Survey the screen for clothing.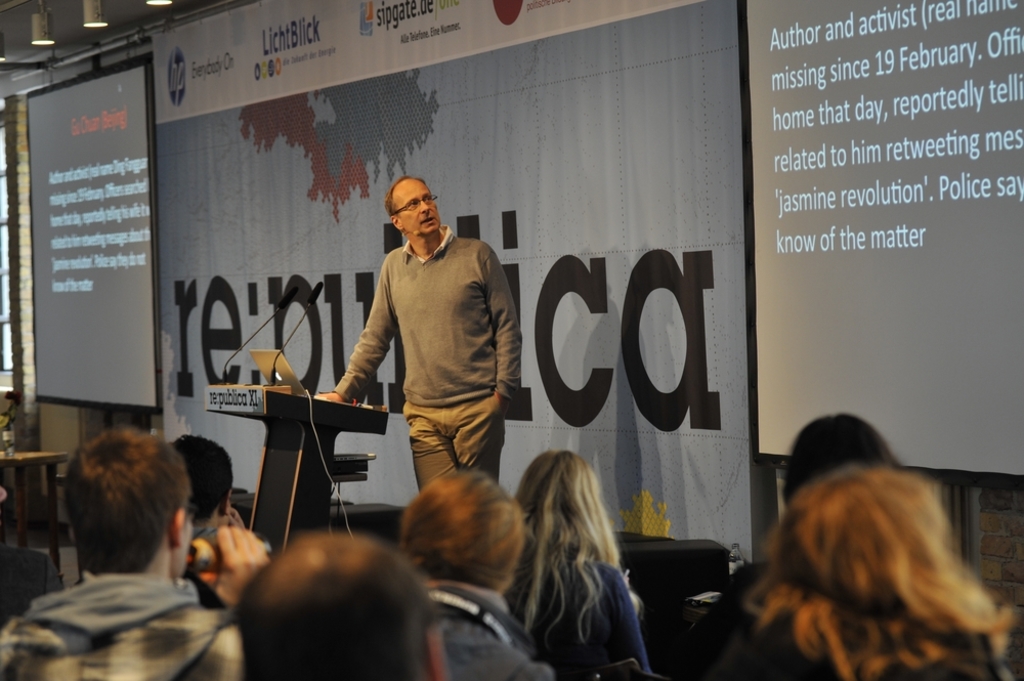
Survey found: BBox(524, 547, 652, 680).
